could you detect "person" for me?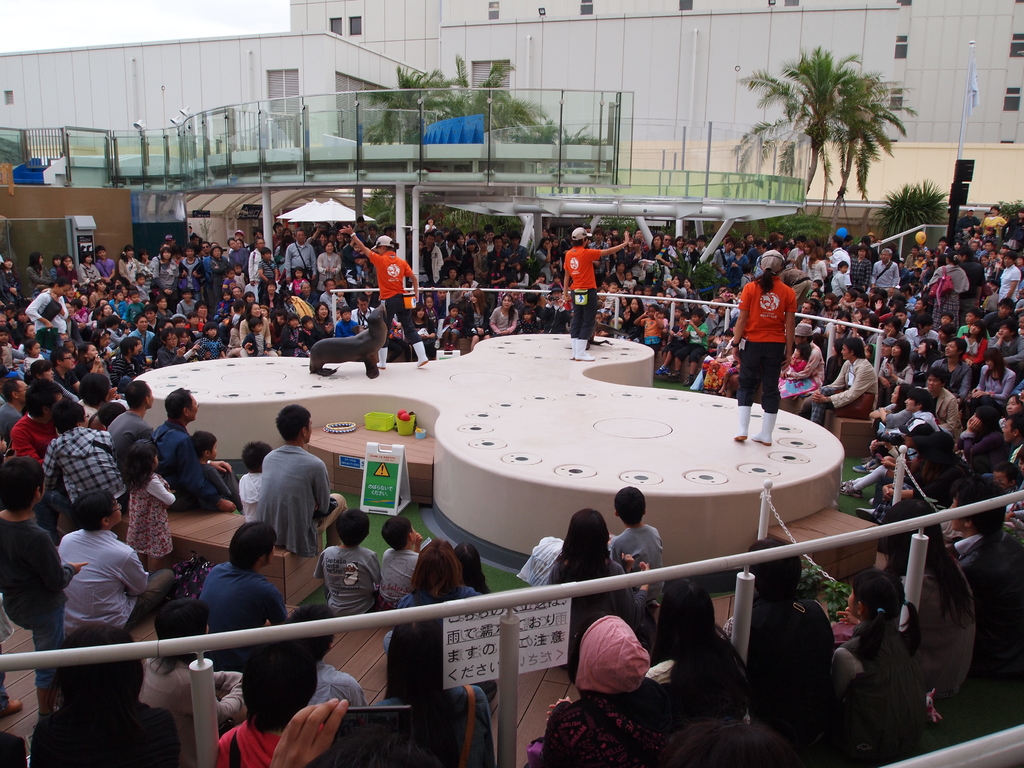
Detection result: pyautogui.locateOnScreen(373, 518, 424, 616).
